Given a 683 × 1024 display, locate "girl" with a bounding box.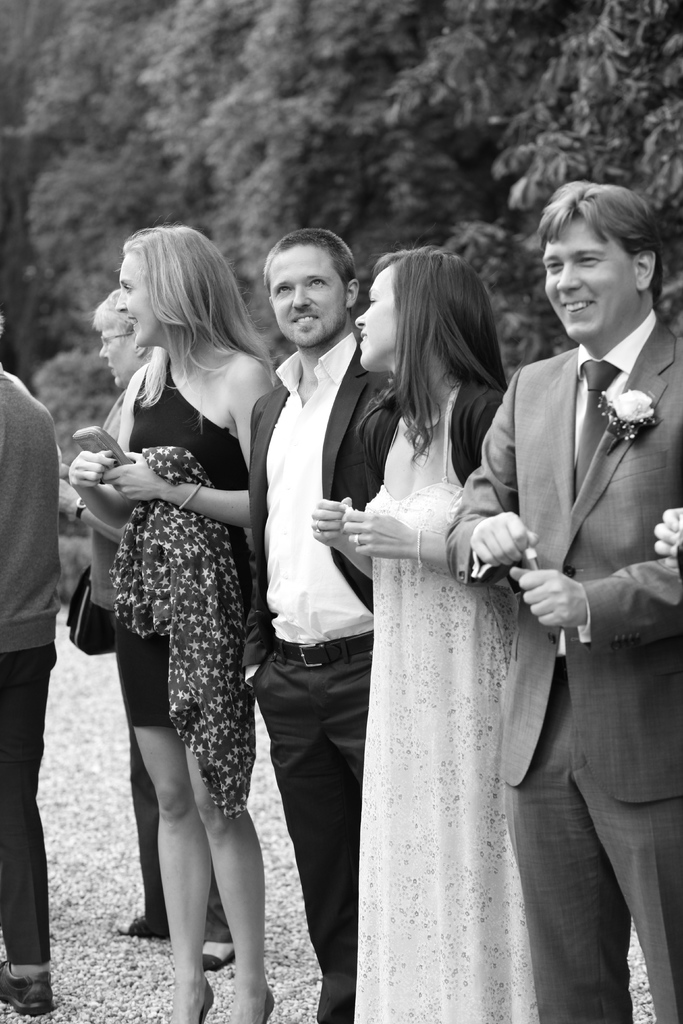
Located: [72,224,269,1023].
